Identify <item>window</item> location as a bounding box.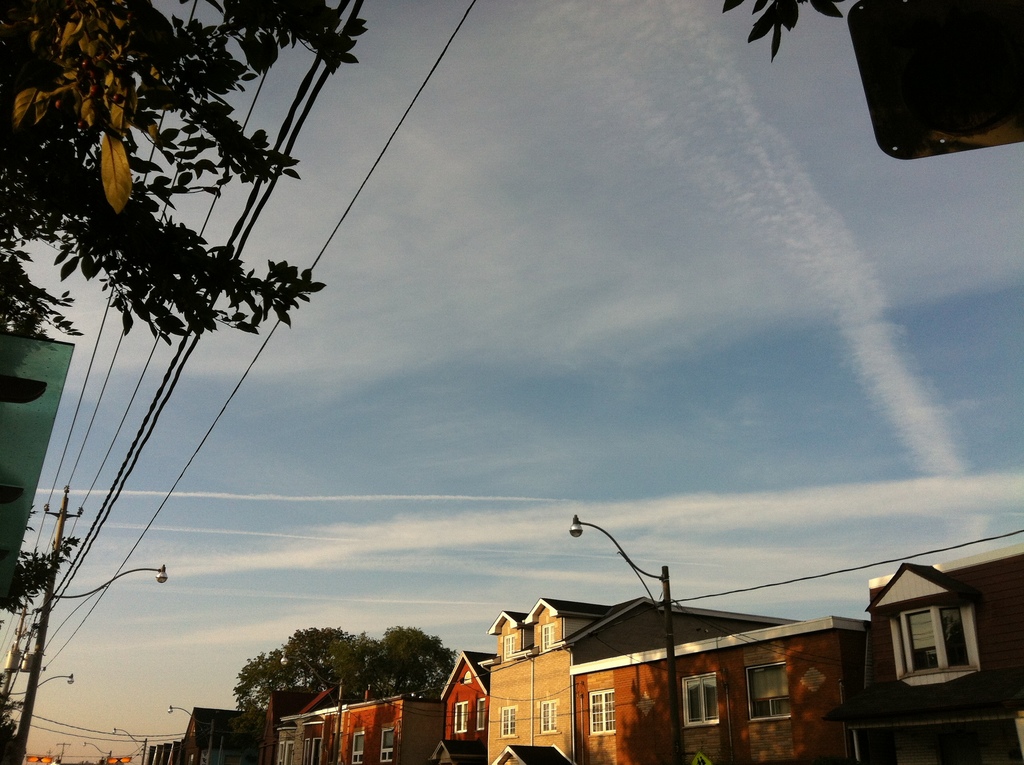
BBox(499, 634, 527, 661).
